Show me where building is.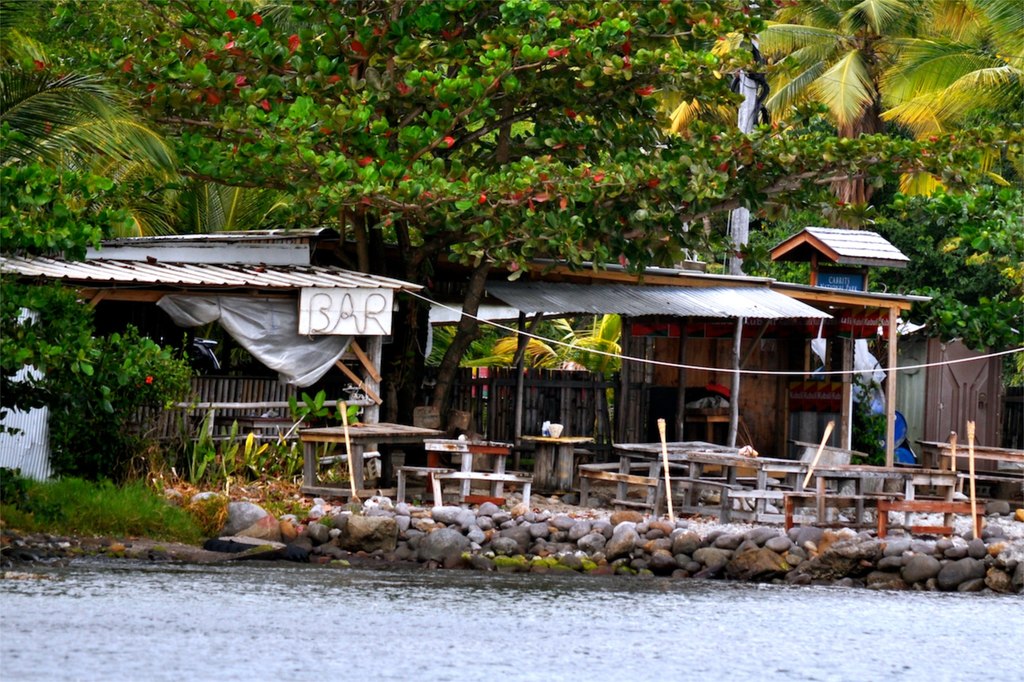
building is at <bbox>0, 224, 1023, 496</bbox>.
